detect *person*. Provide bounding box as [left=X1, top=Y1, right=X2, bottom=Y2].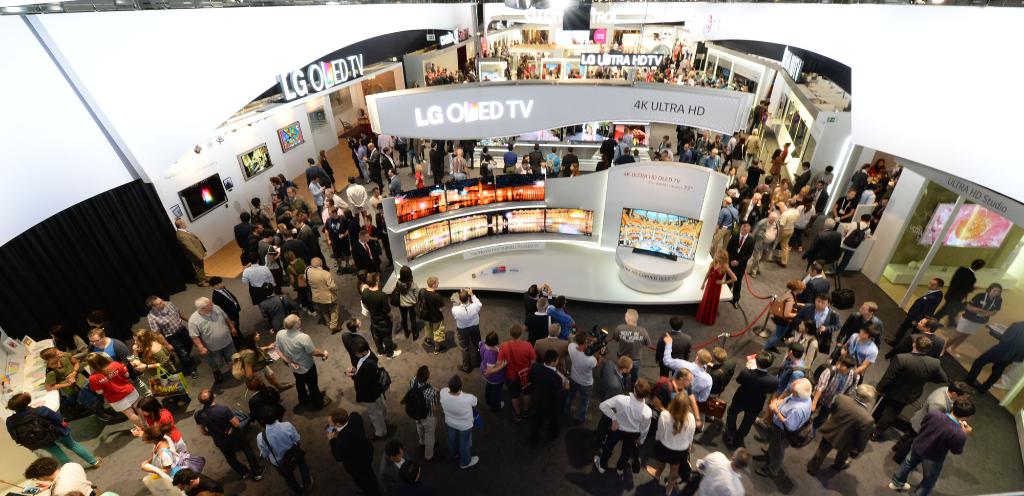
[left=3, top=392, right=104, bottom=470].
